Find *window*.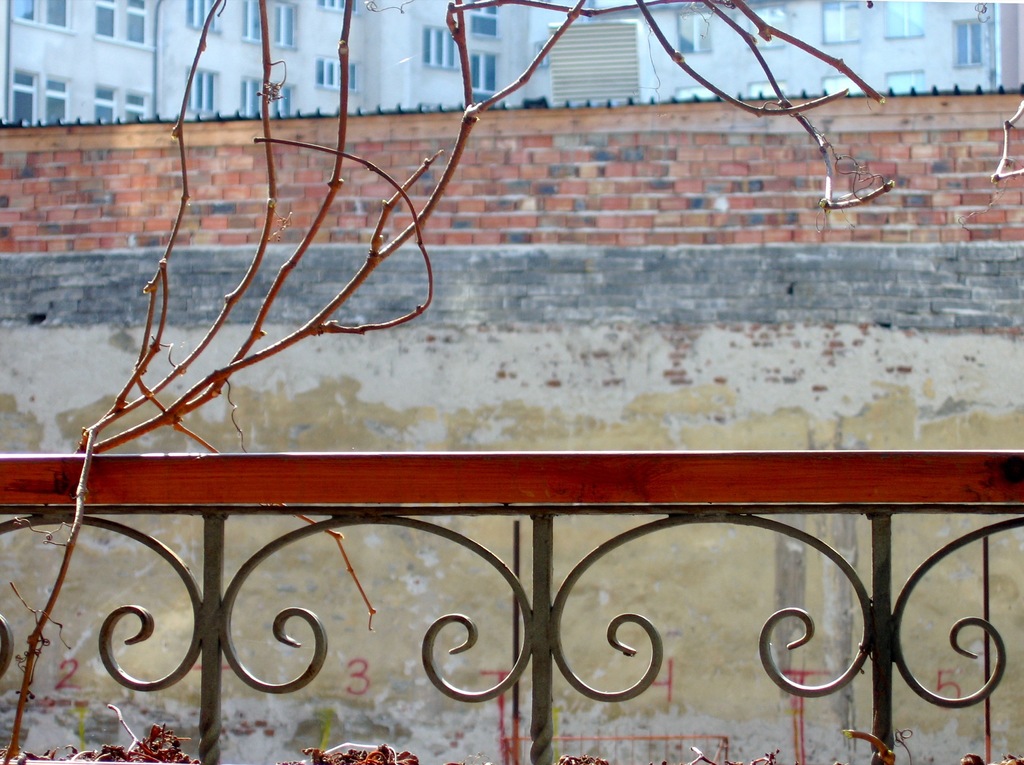
region(312, 50, 358, 90).
